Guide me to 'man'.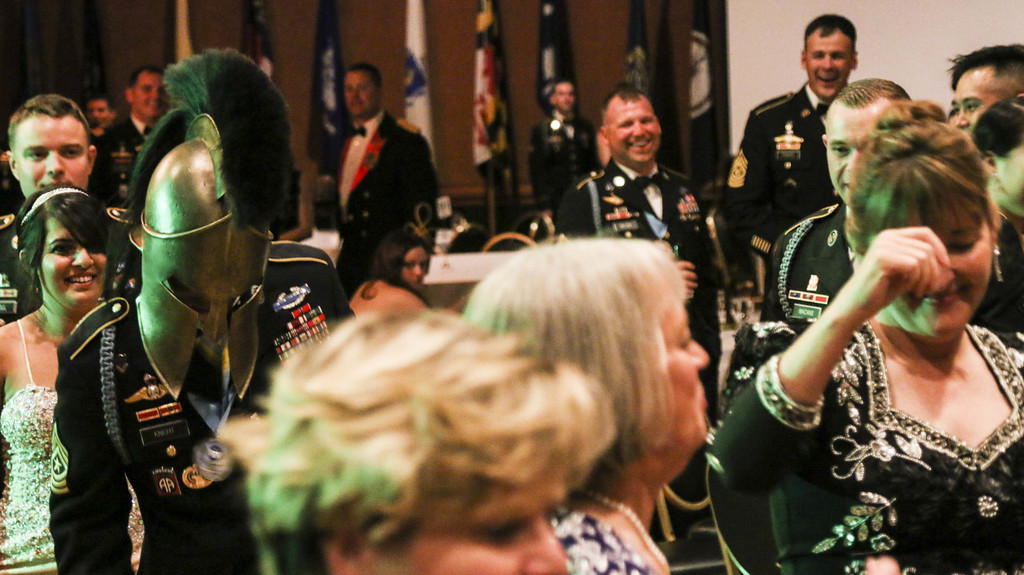
Guidance: (x1=949, y1=41, x2=1023, y2=140).
